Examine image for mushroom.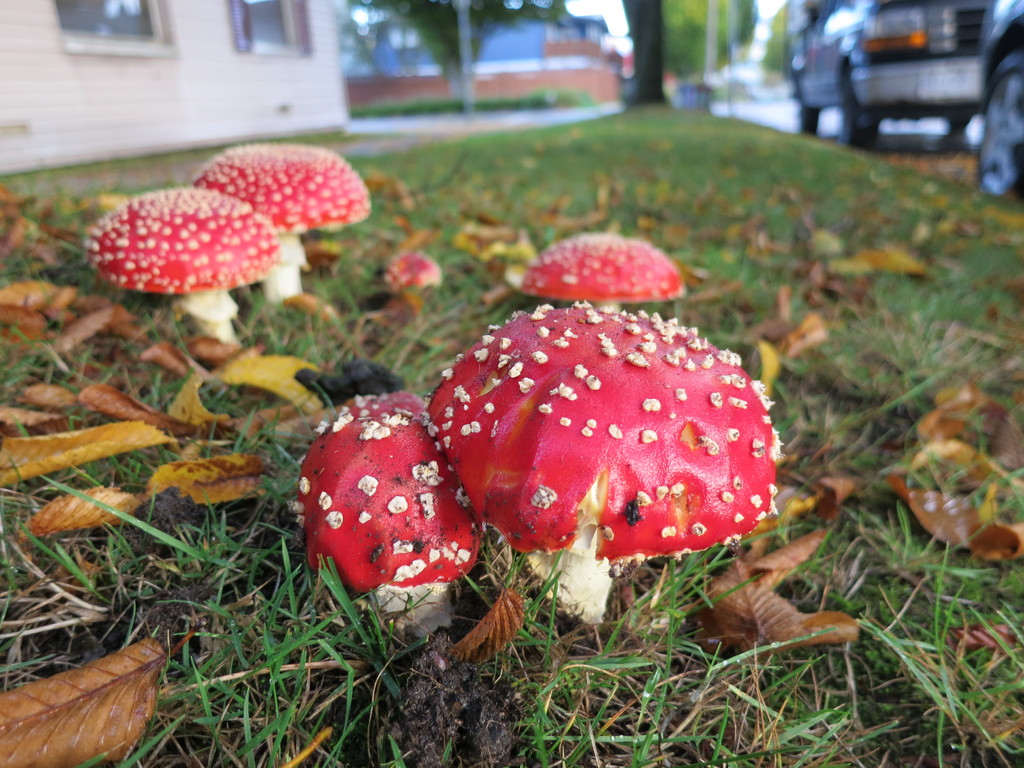
Examination result: 292, 390, 481, 676.
